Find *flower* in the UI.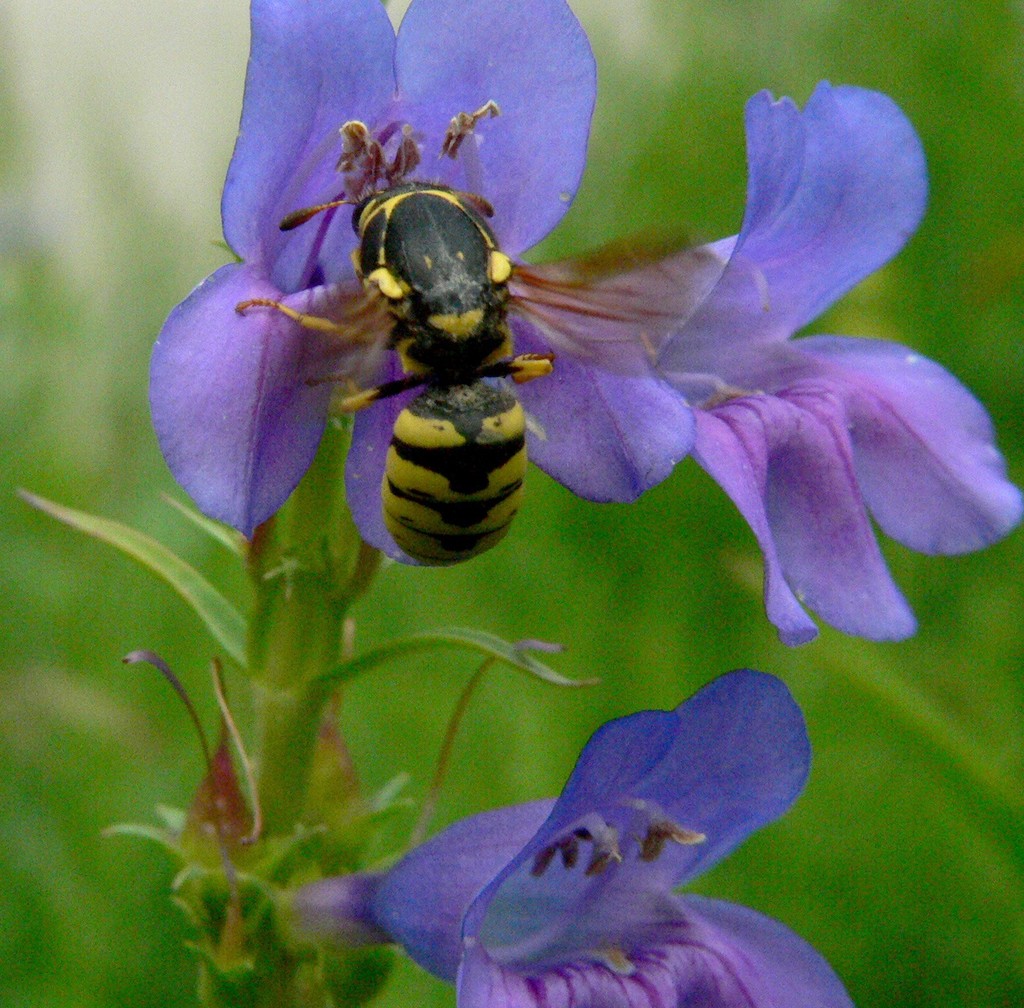
UI element at detection(147, 2, 701, 556).
